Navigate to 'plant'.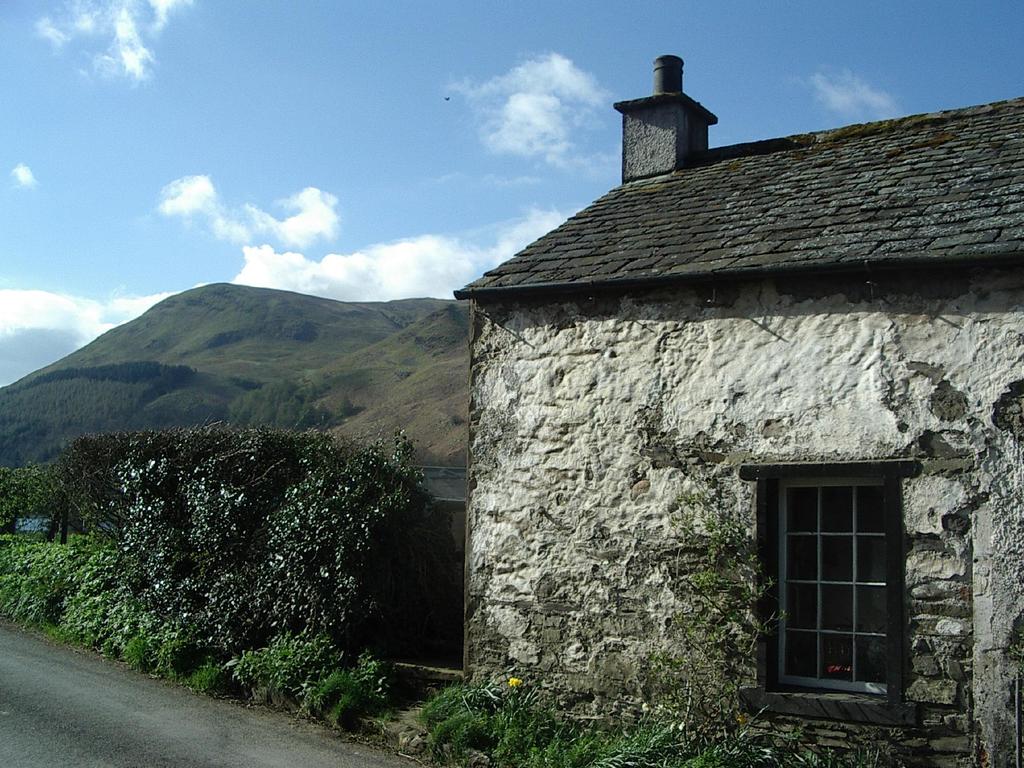
Navigation target: locate(186, 648, 220, 689).
